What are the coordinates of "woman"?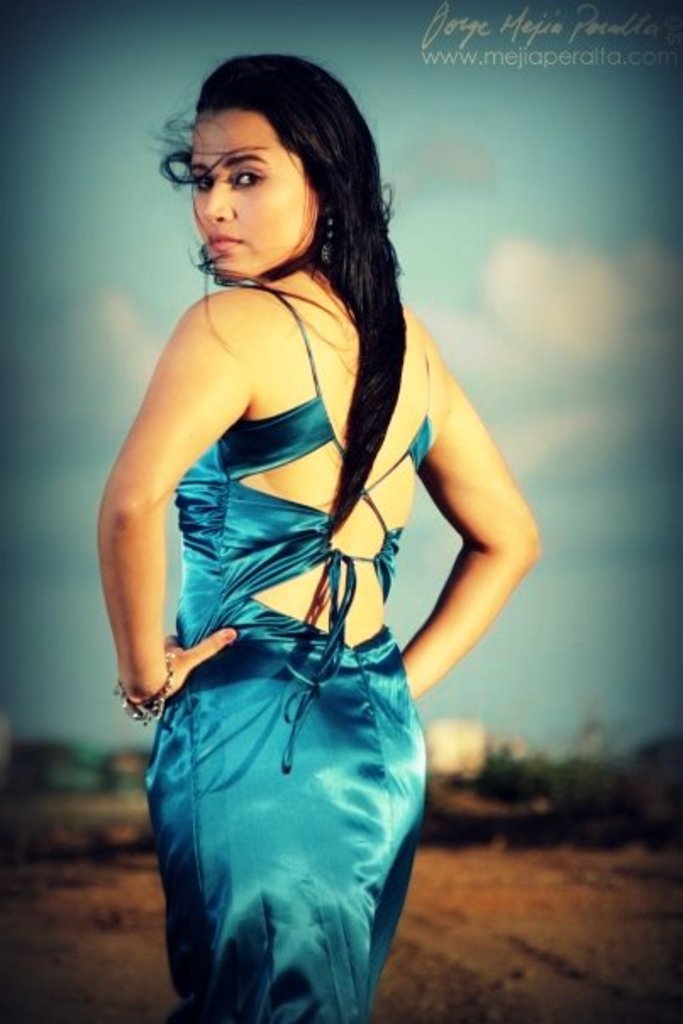
left=95, top=47, right=547, bottom=1022.
